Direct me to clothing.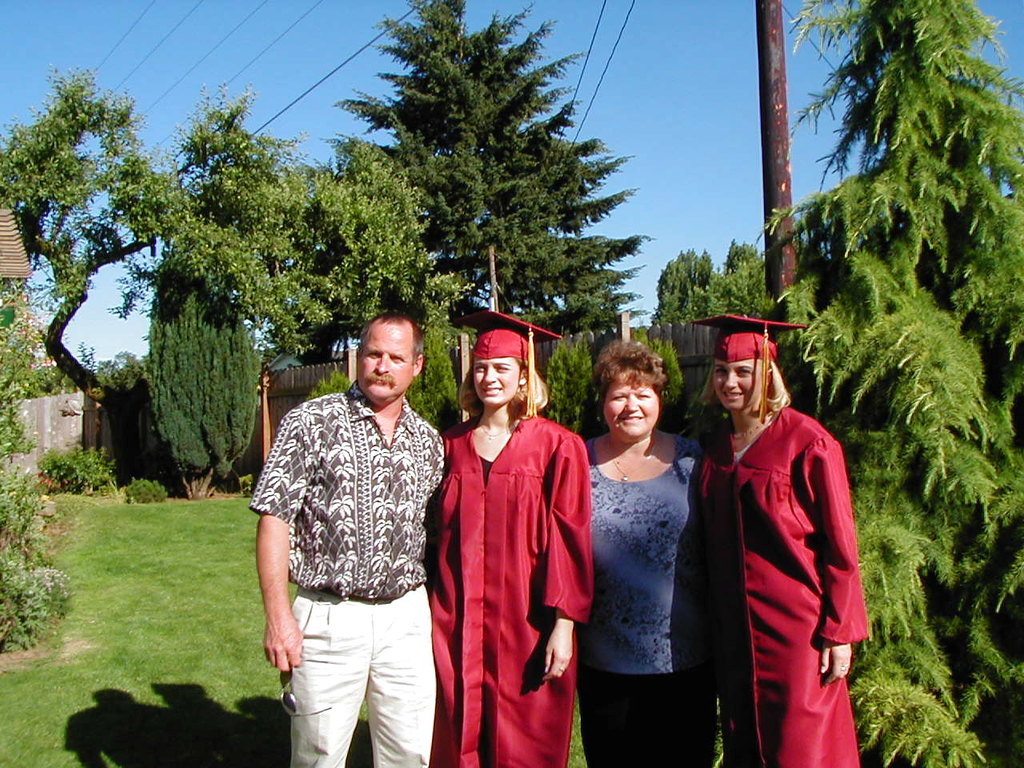
Direction: (x1=690, y1=398, x2=863, y2=767).
